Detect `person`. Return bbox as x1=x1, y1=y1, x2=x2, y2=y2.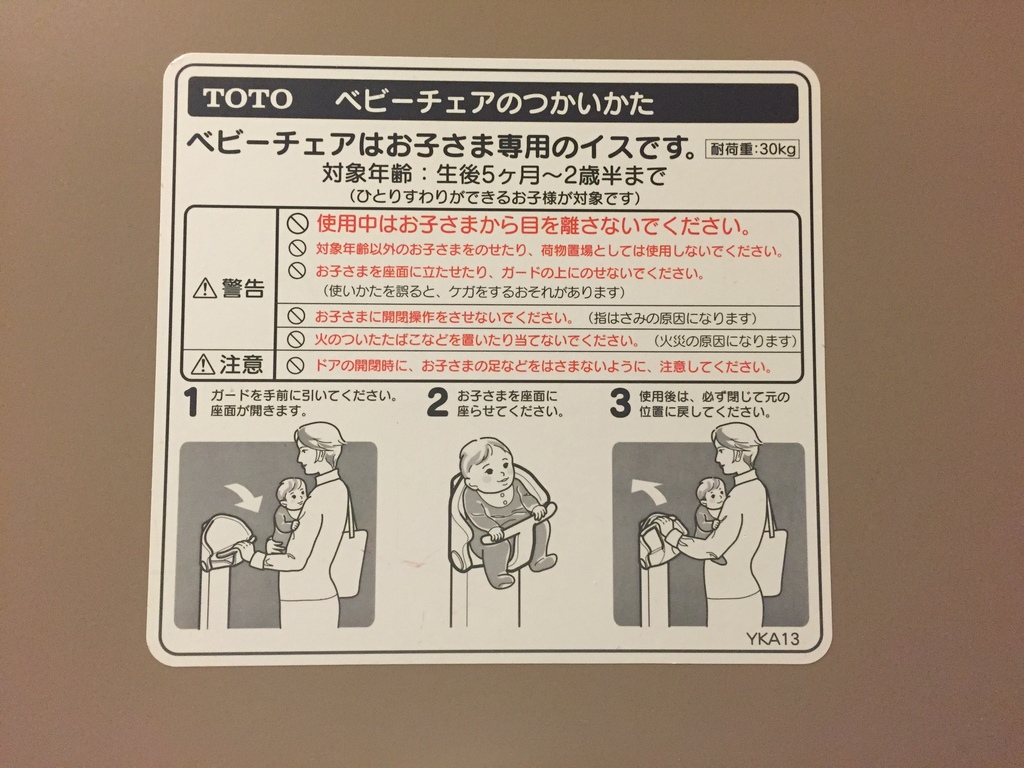
x1=244, y1=428, x2=344, y2=632.
